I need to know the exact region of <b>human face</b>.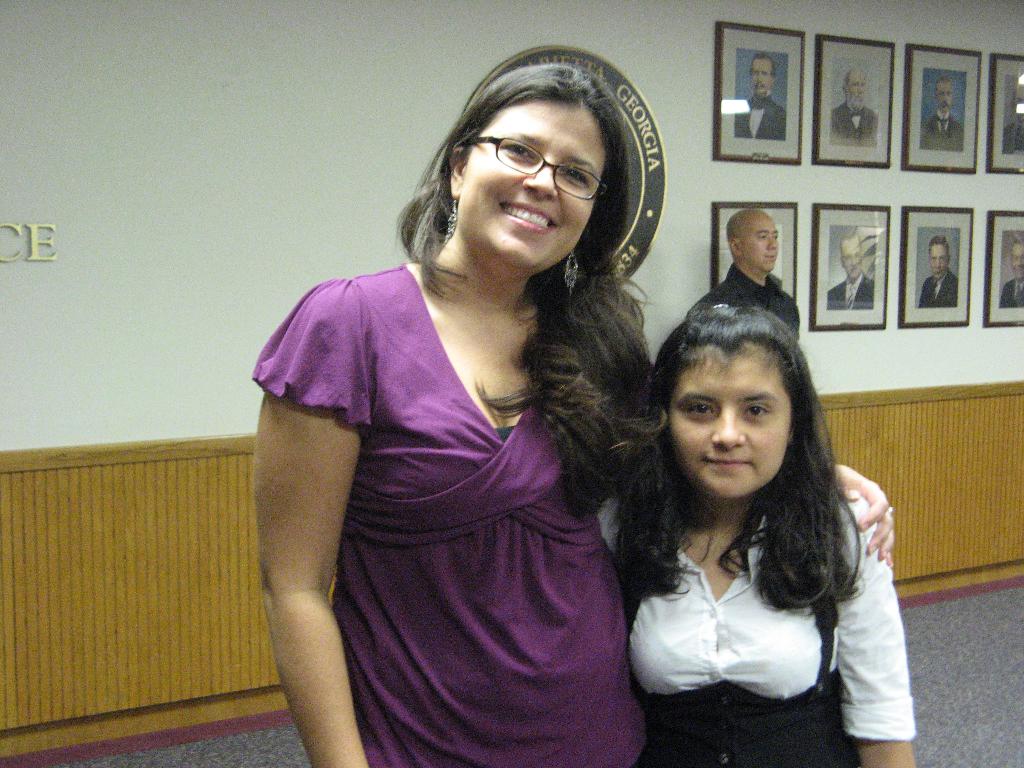
Region: (x1=459, y1=109, x2=591, y2=273).
